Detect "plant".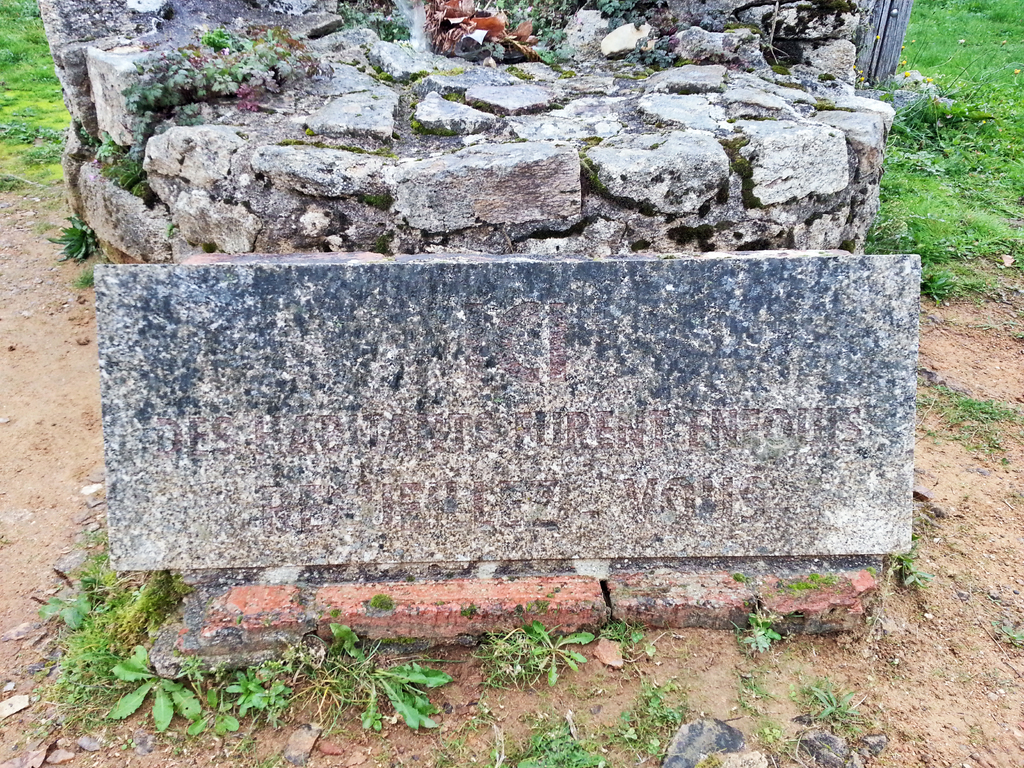
Detected at l=271, t=676, r=291, b=709.
